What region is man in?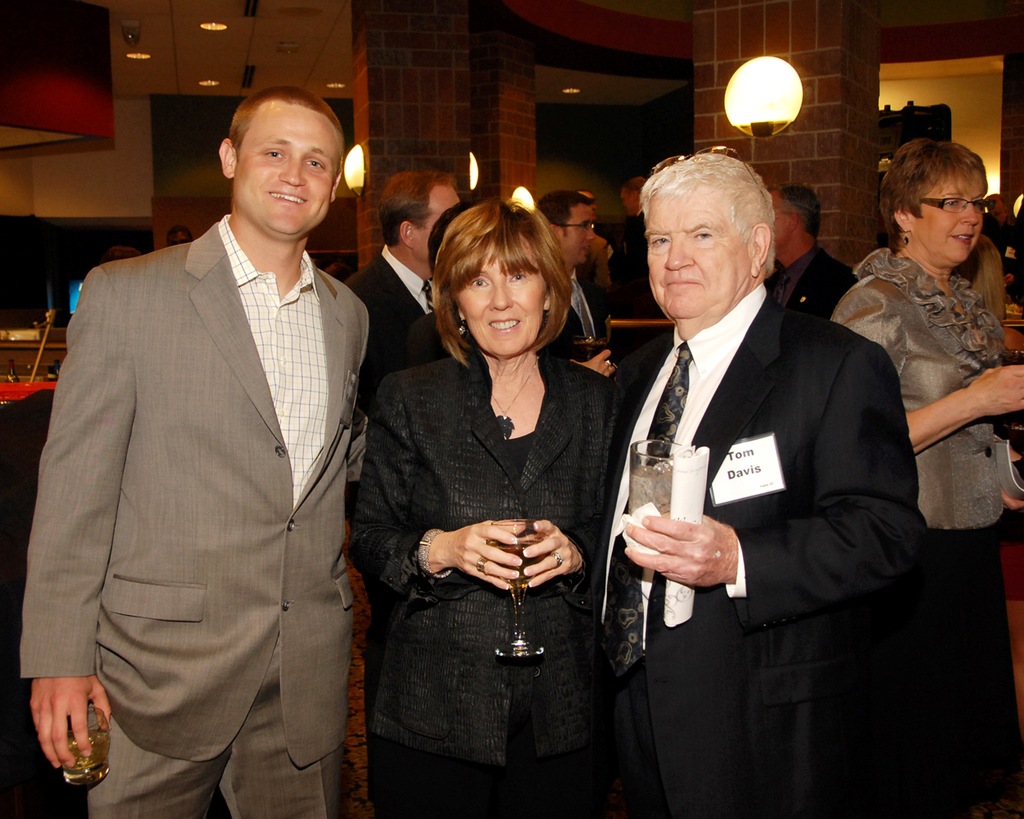
x1=541, y1=191, x2=599, y2=355.
